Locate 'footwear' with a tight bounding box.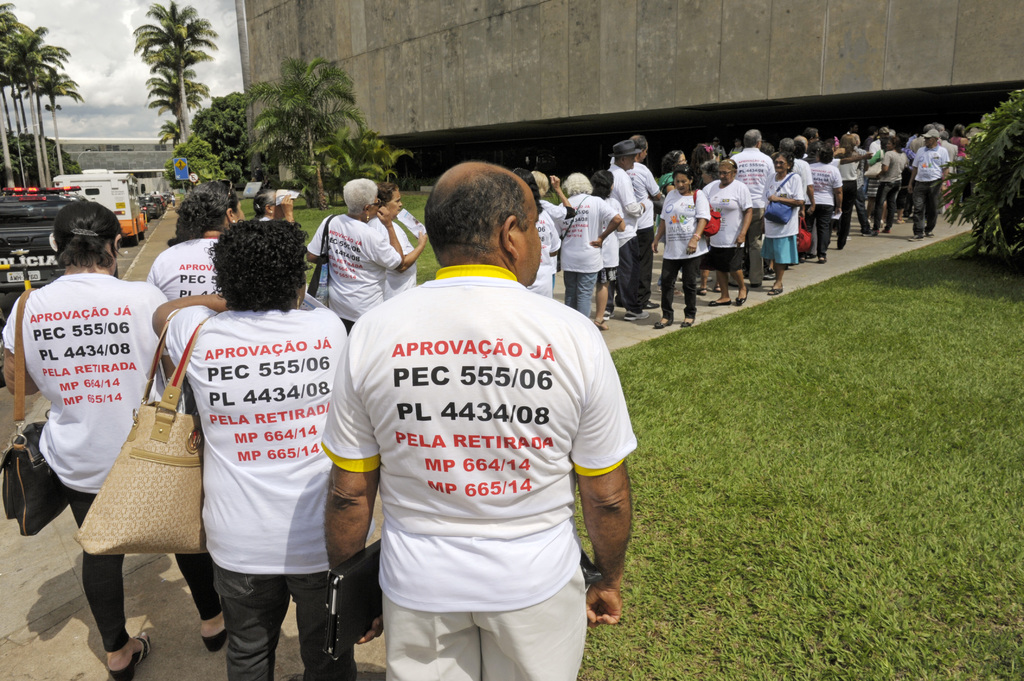
(676, 314, 694, 330).
